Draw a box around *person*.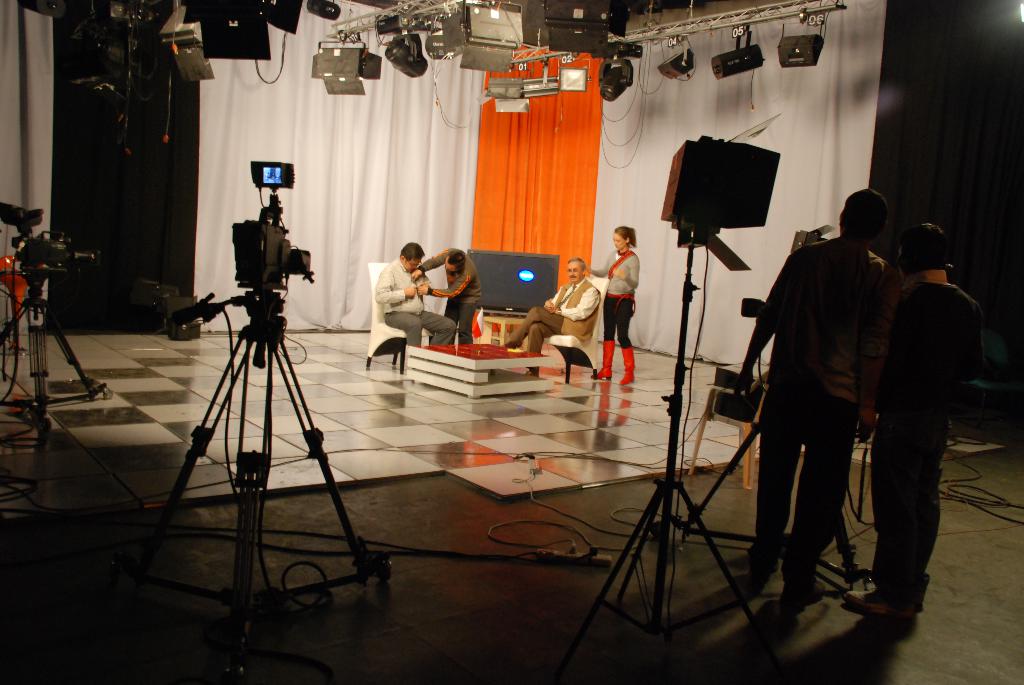
box(586, 216, 639, 388).
